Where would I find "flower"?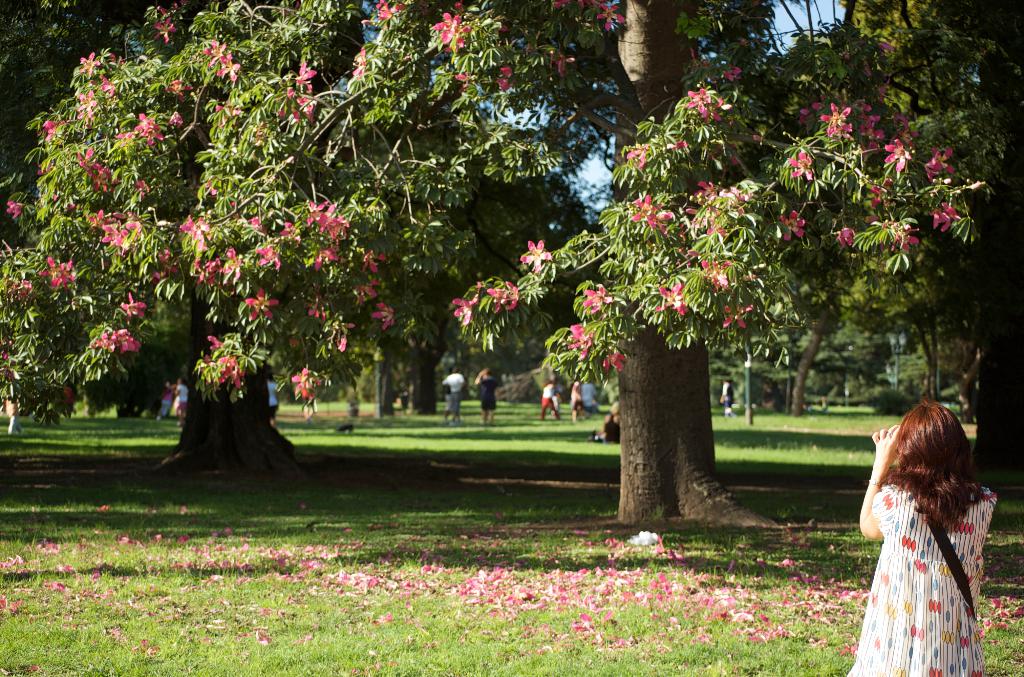
At [left=371, top=302, right=396, bottom=330].
